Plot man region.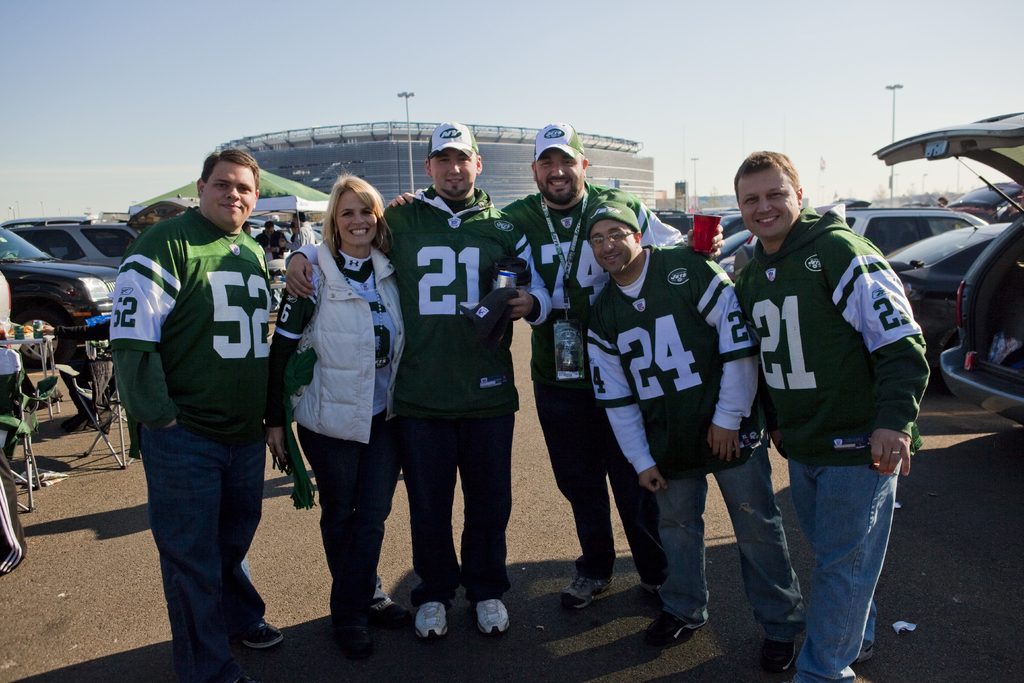
Plotted at Rect(388, 123, 727, 611).
